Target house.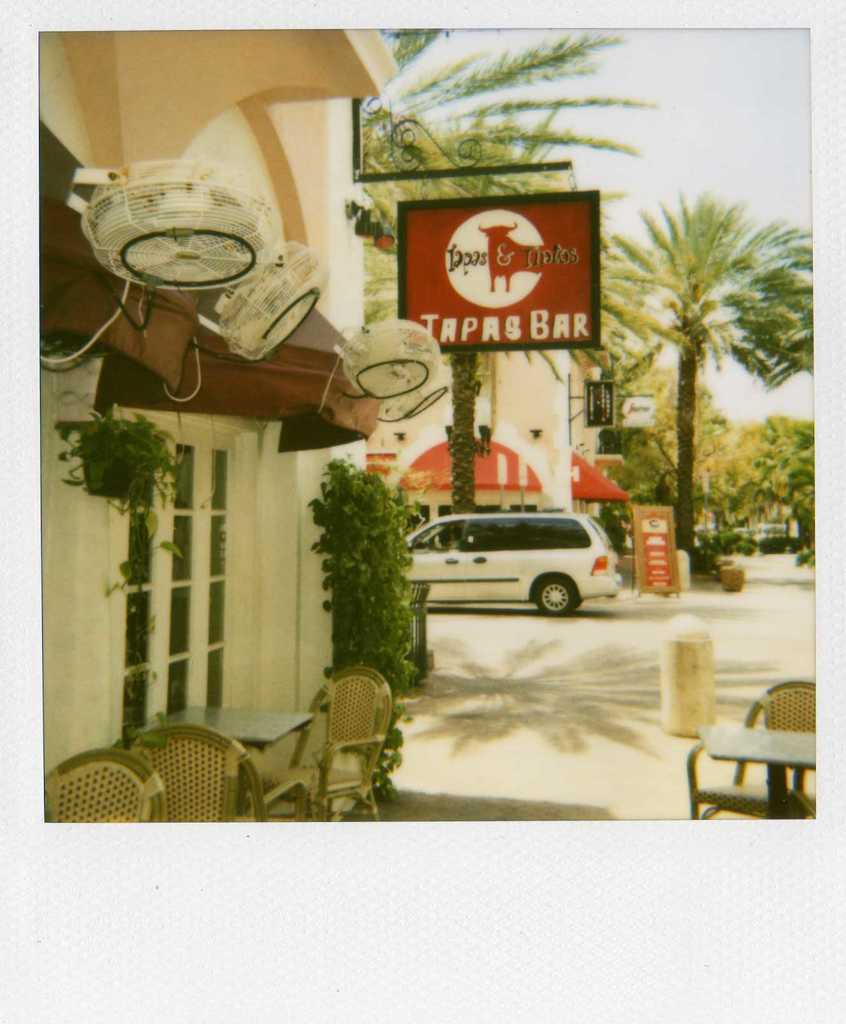
Target region: left=341, top=348, right=631, bottom=522.
